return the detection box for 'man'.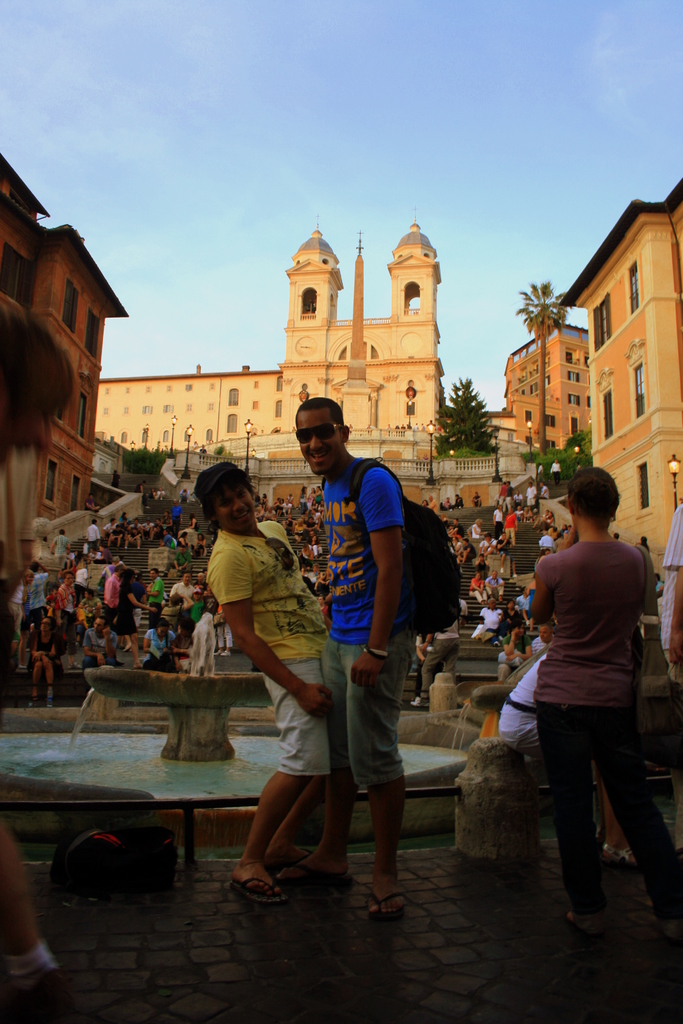
[204, 473, 322, 889].
